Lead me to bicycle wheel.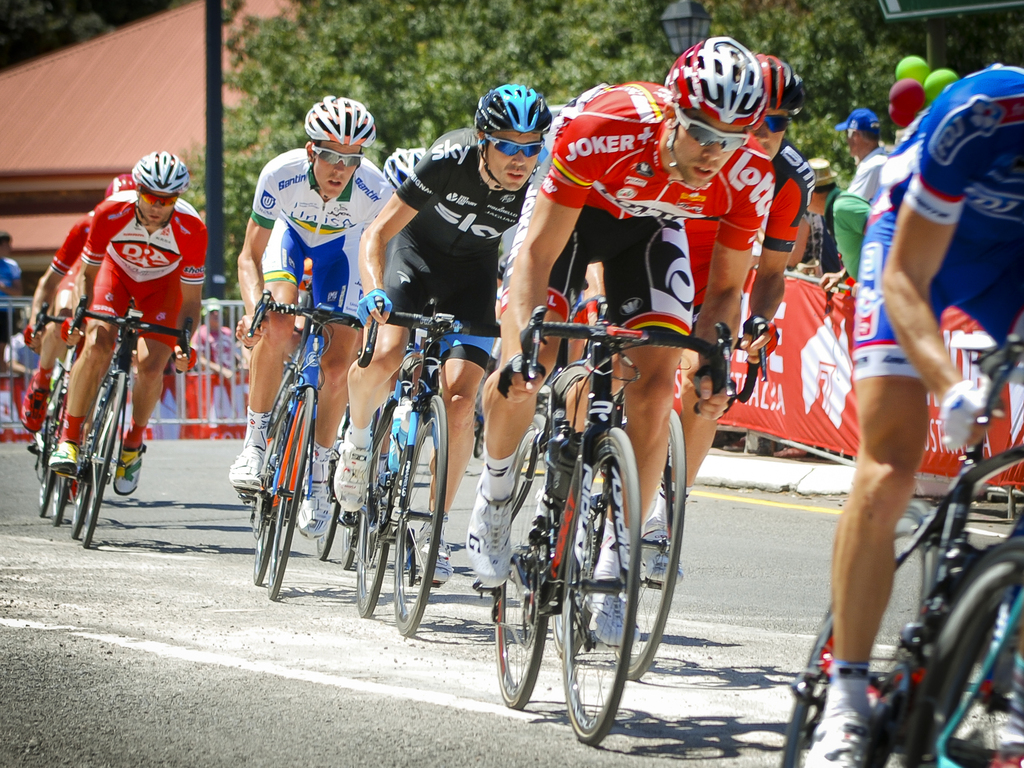
Lead to (253, 390, 287, 584).
